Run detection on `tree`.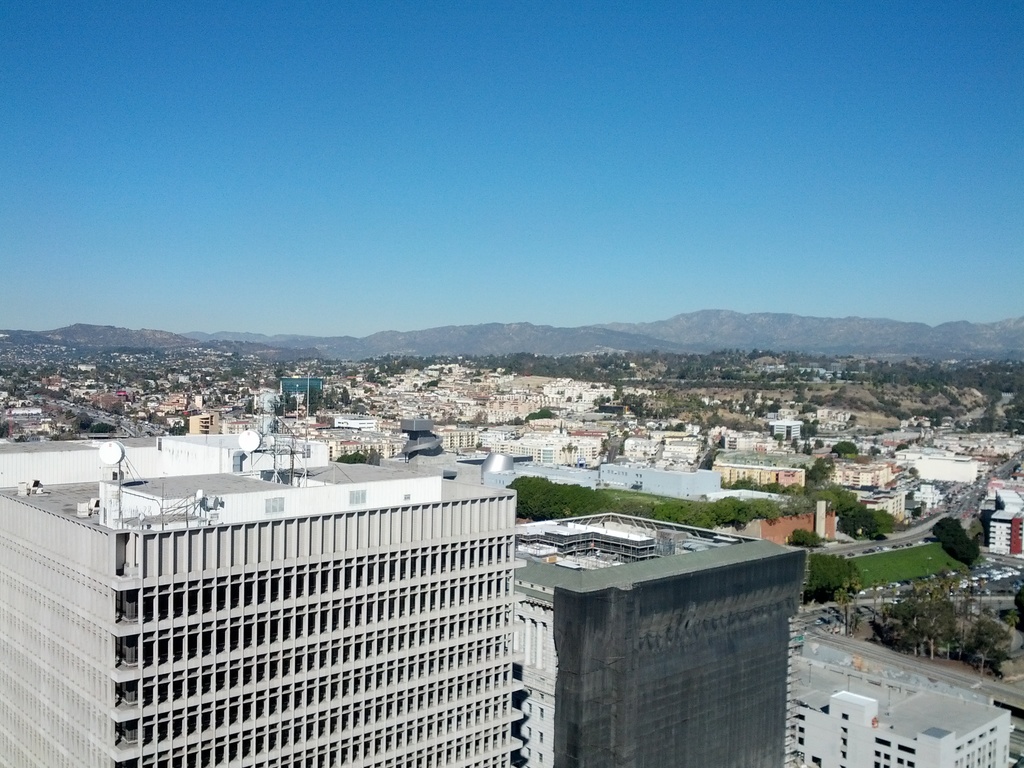
Result: select_region(88, 422, 119, 435).
